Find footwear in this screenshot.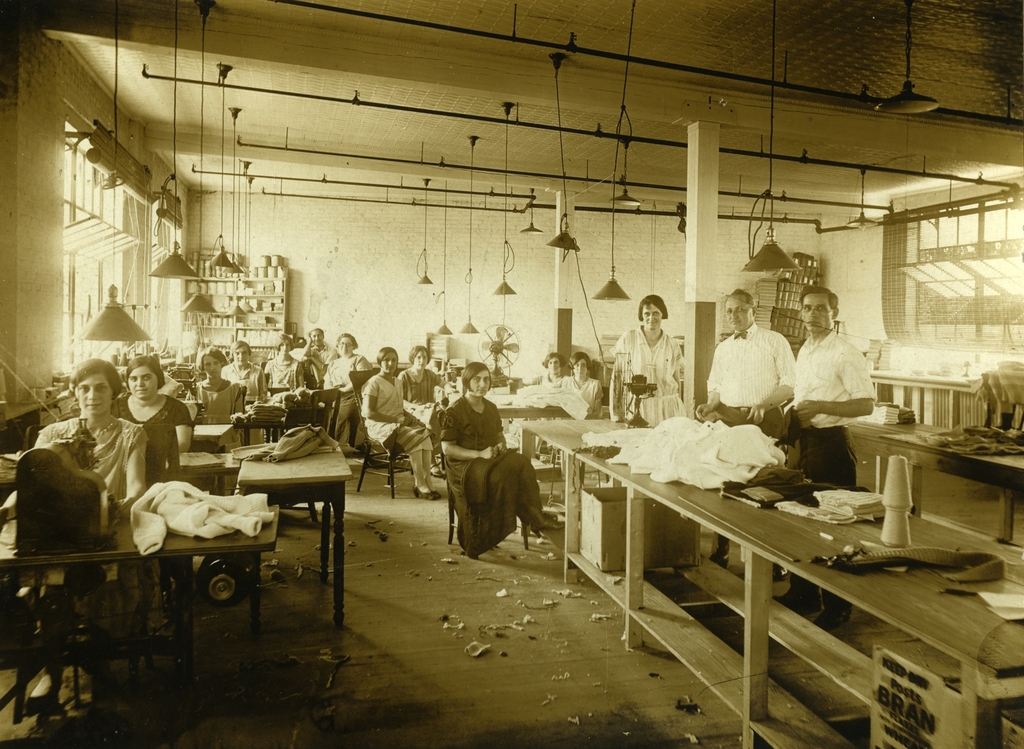
The bounding box for footwear is region(773, 564, 786, 579).
